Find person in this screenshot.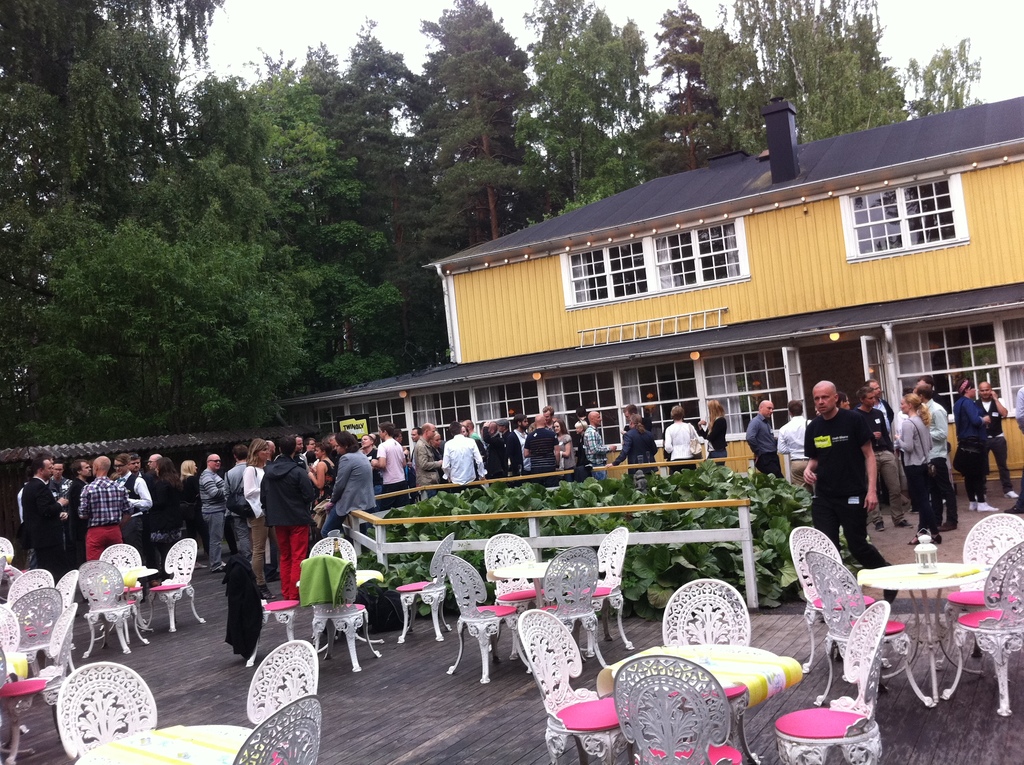
The bounding box for person is select_region(622, 401, 641, 435).
